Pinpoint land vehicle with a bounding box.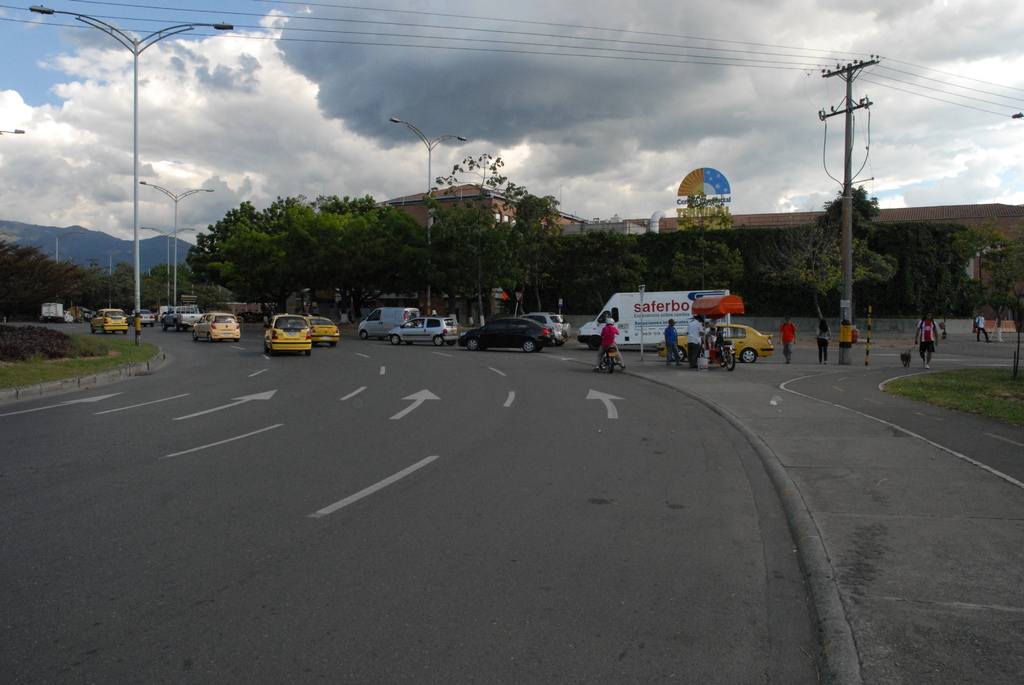
locate(705, 331, 737, 371).
